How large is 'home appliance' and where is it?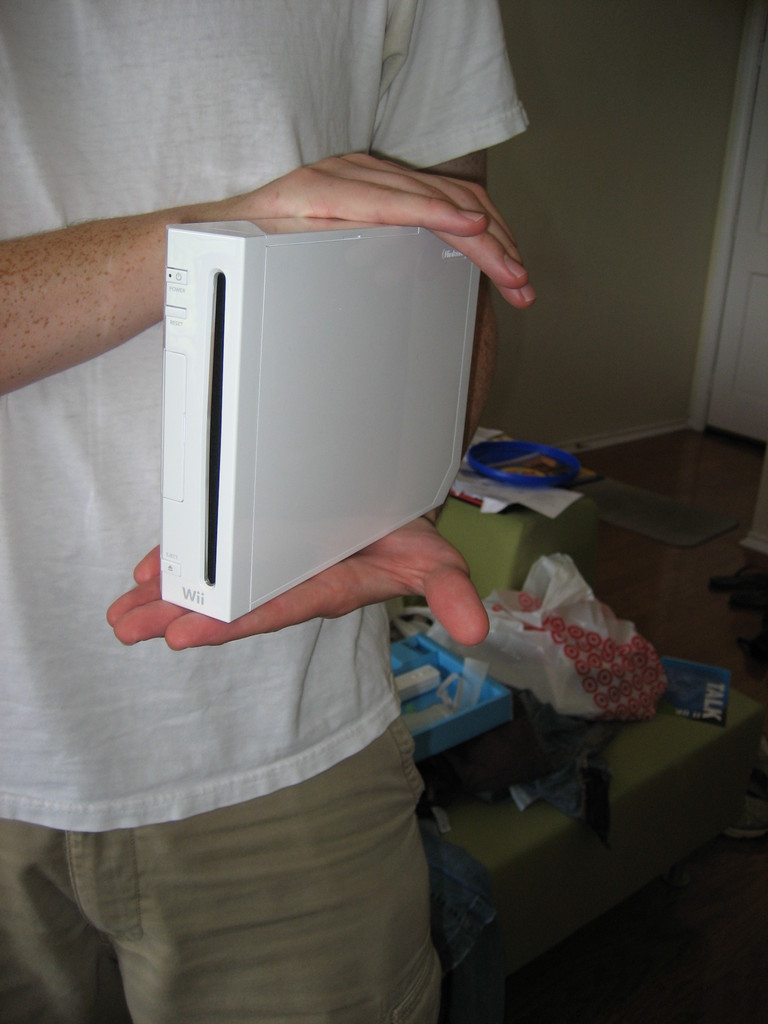
Bounding box: {"left": 138, "top": 179, "right": 495, "bottom": 662}.
